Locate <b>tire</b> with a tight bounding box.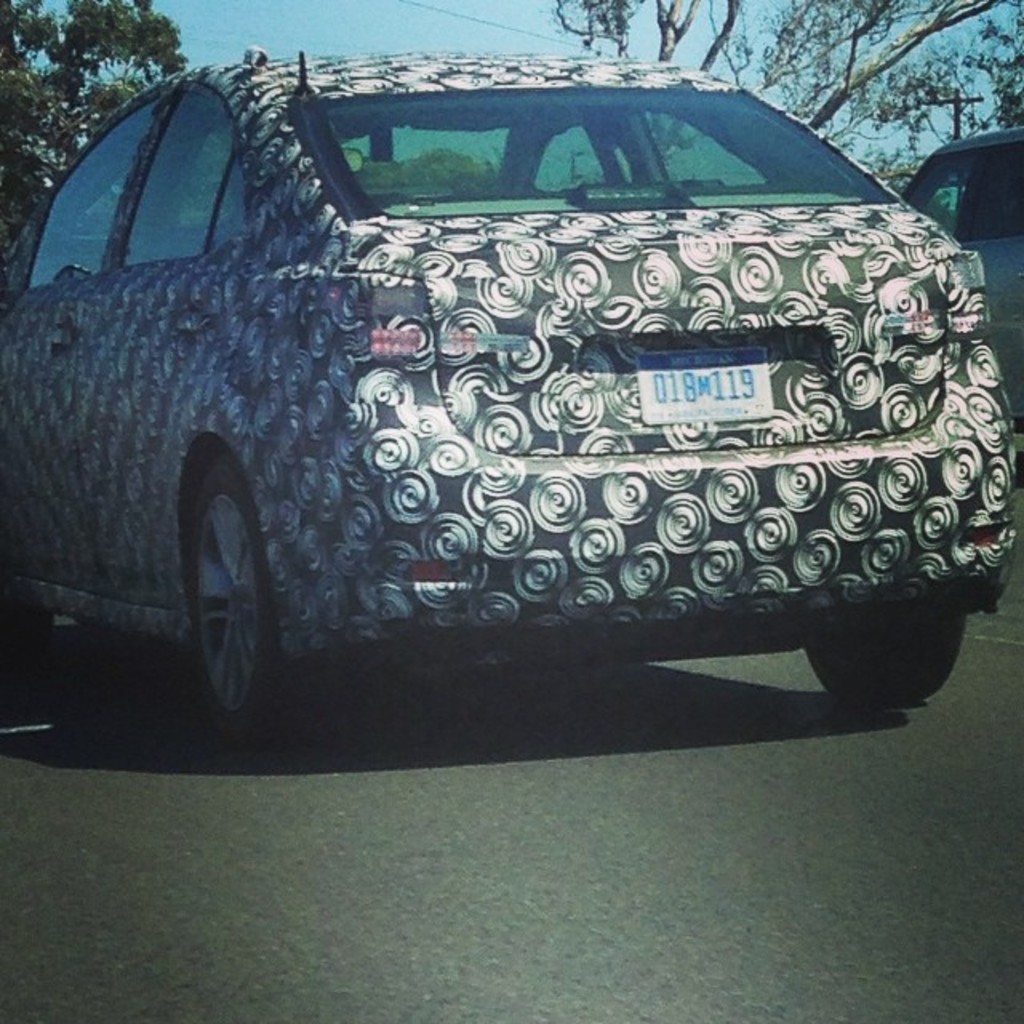
{"x1": 803, "y1": 611, "x2": 965, "y2": 706}.
